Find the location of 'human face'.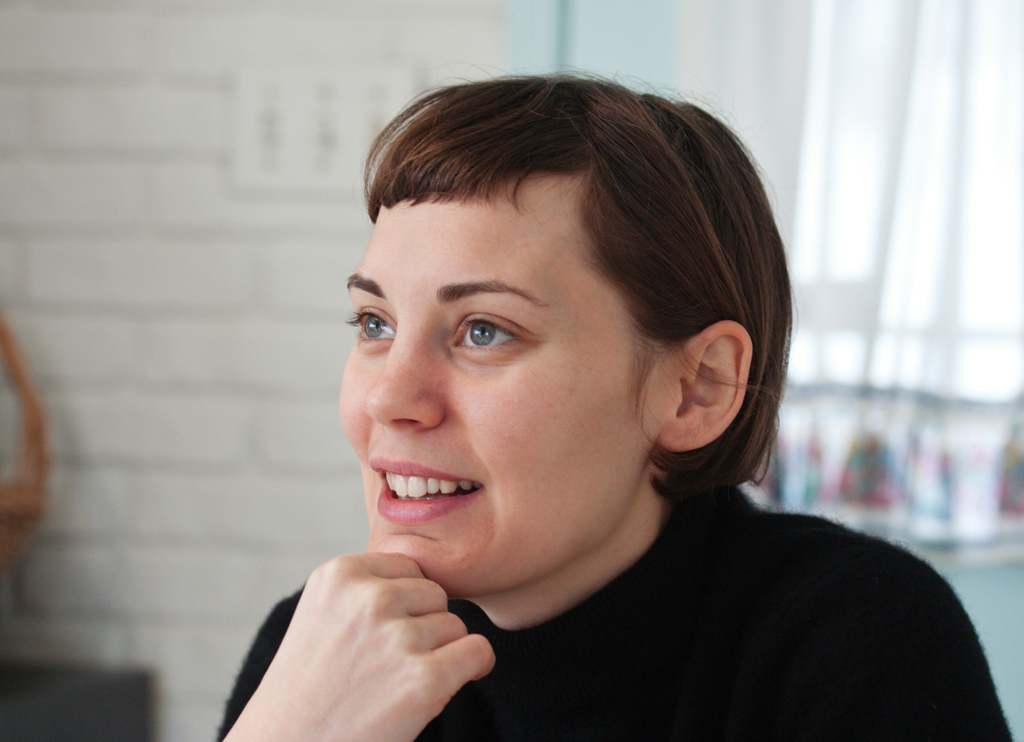
Location: 335:175:639:595.
